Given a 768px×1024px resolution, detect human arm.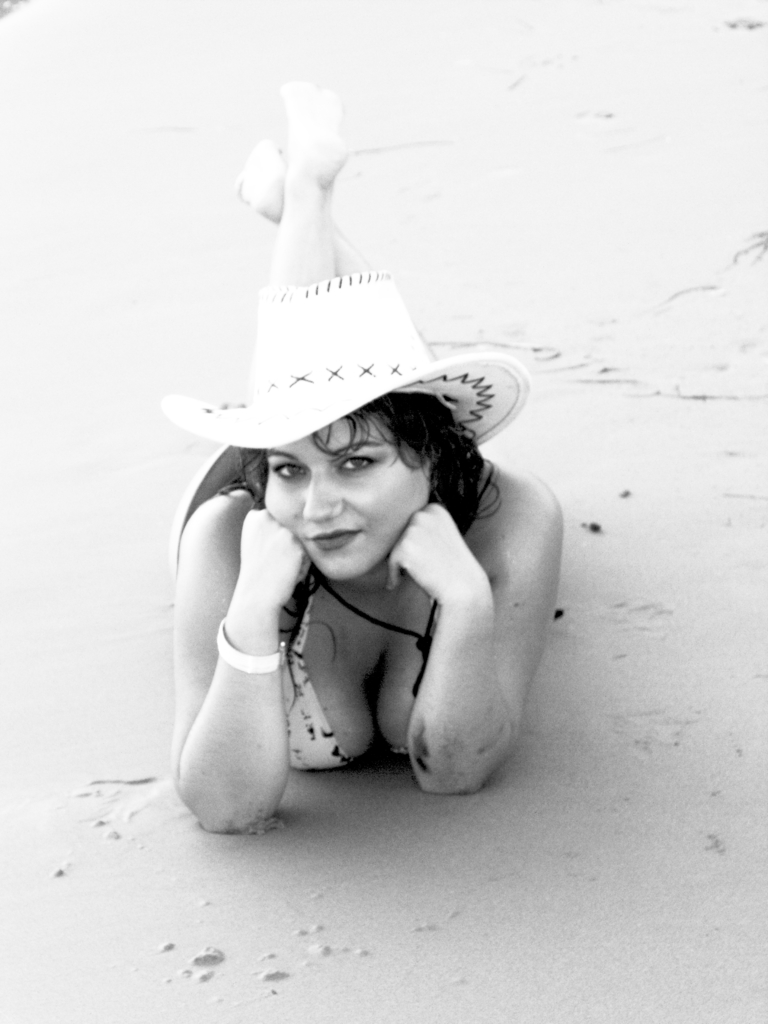
l=165, t=477, r=298, b=874.
